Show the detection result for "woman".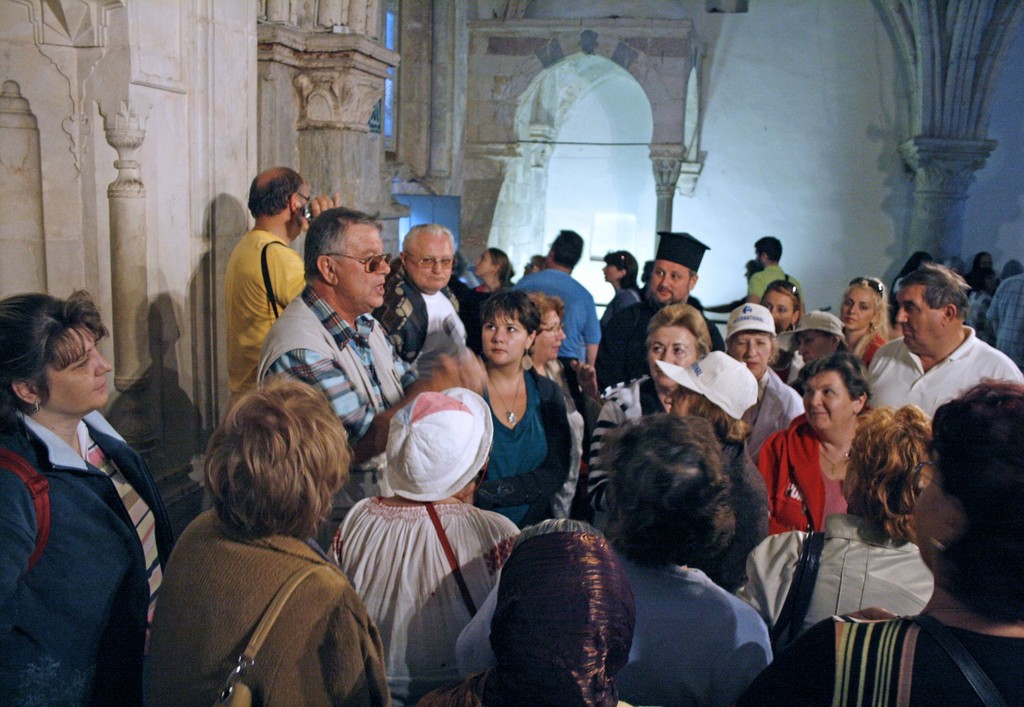
left=410, top=527, right=637, bottom=706.
